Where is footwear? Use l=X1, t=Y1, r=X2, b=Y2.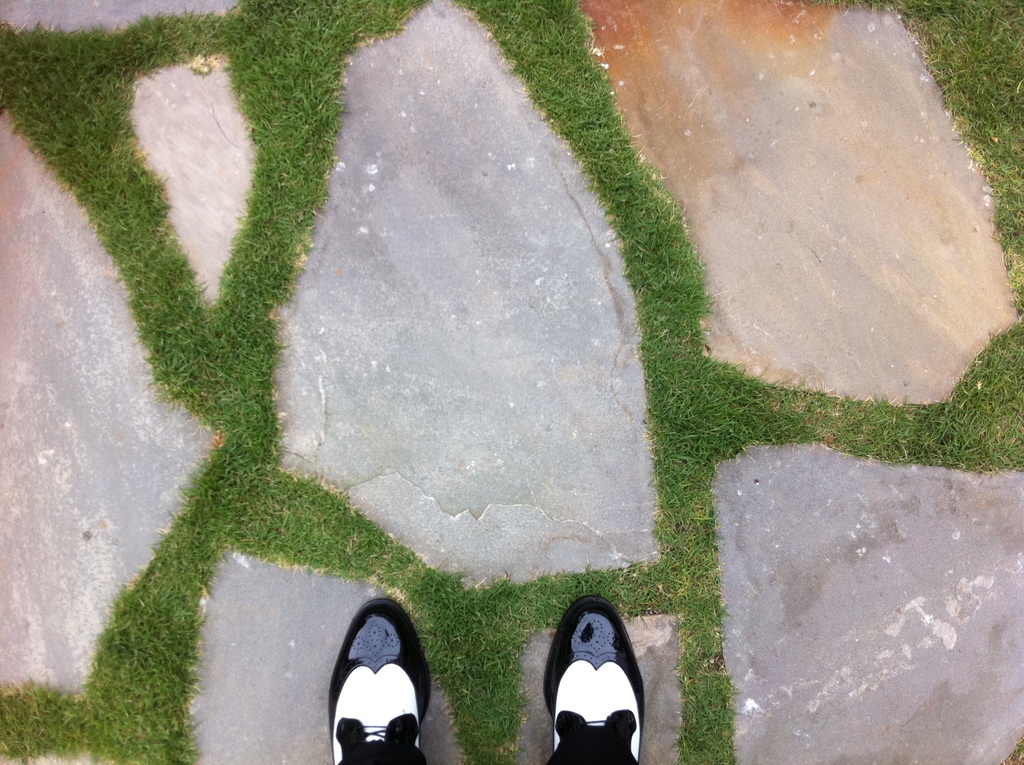
l=332, t=599, r=432, b=764.
